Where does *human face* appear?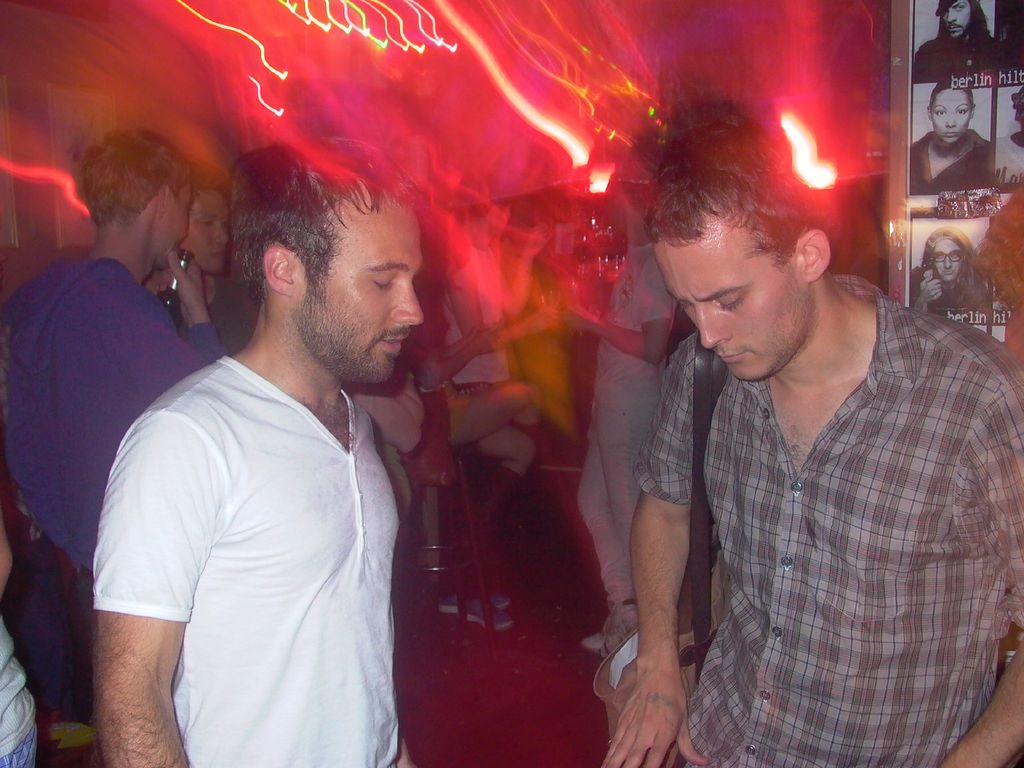
Appears at 157,175,189,271.
